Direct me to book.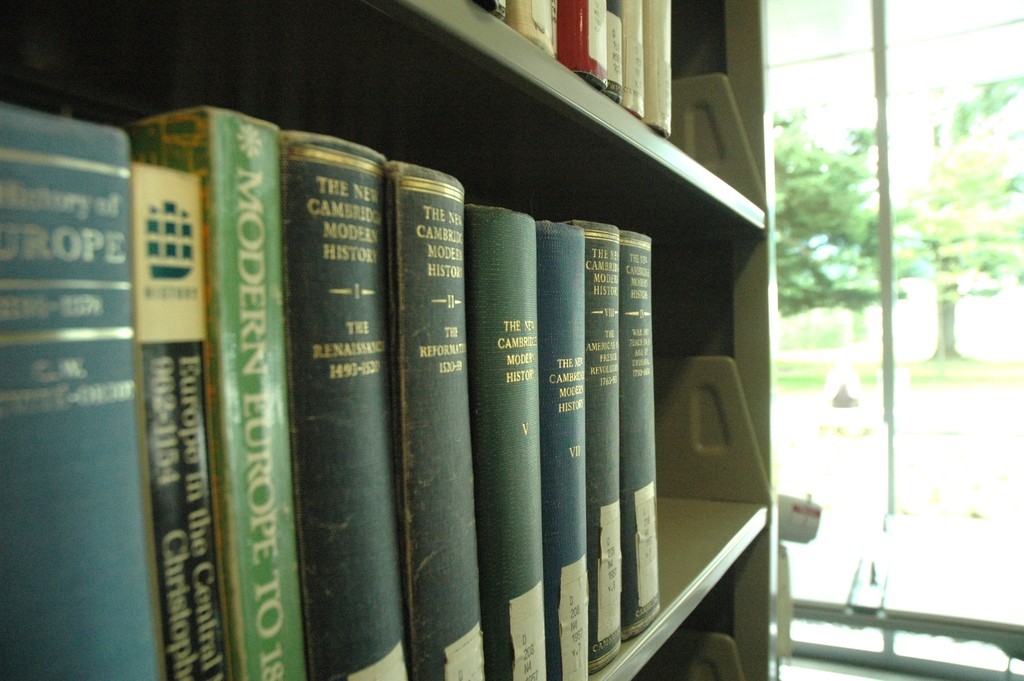
Direction: l=461, t=201, r=551, b=680.
